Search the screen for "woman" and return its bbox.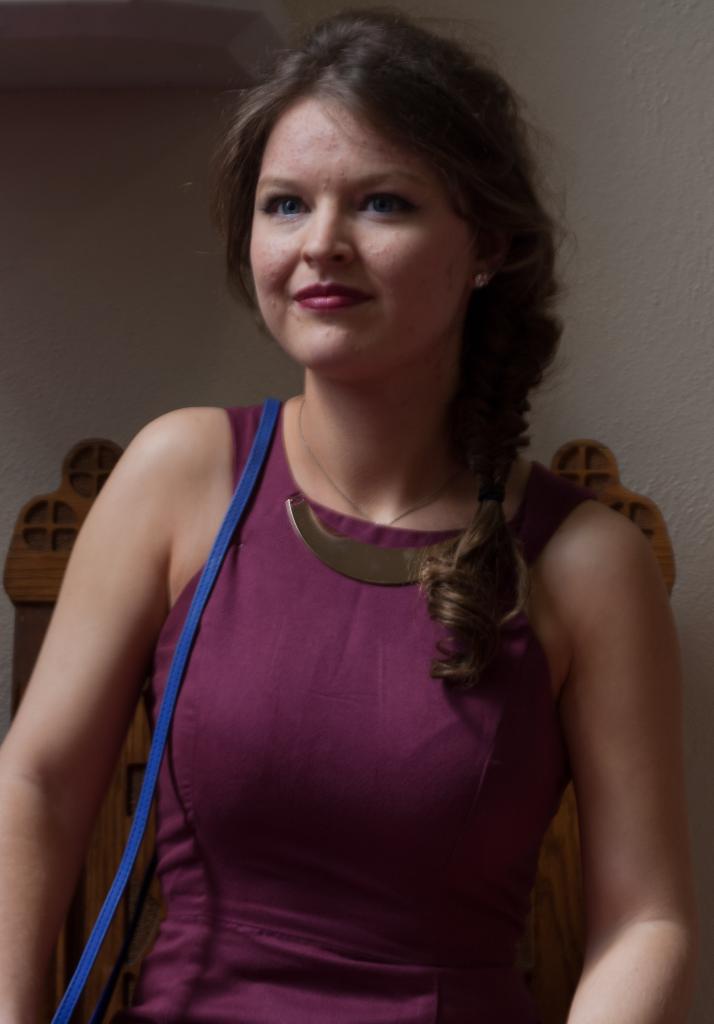
Found: [x1=28, y1=35, x2=677, y2=1000].
